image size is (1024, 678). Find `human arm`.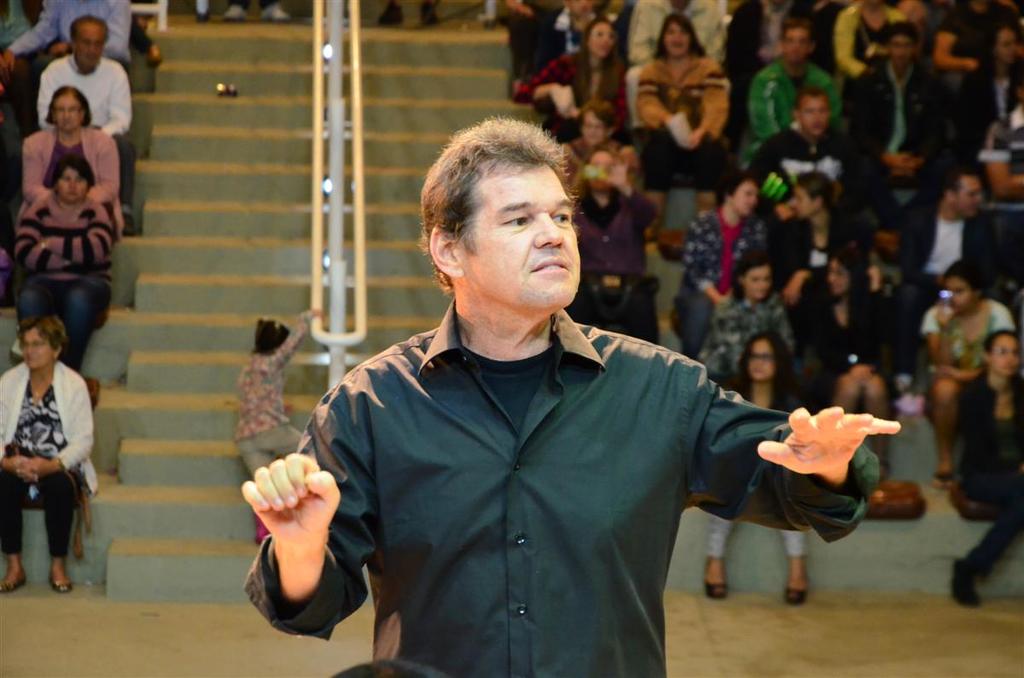
select_region(749, 70, 797, 142).
